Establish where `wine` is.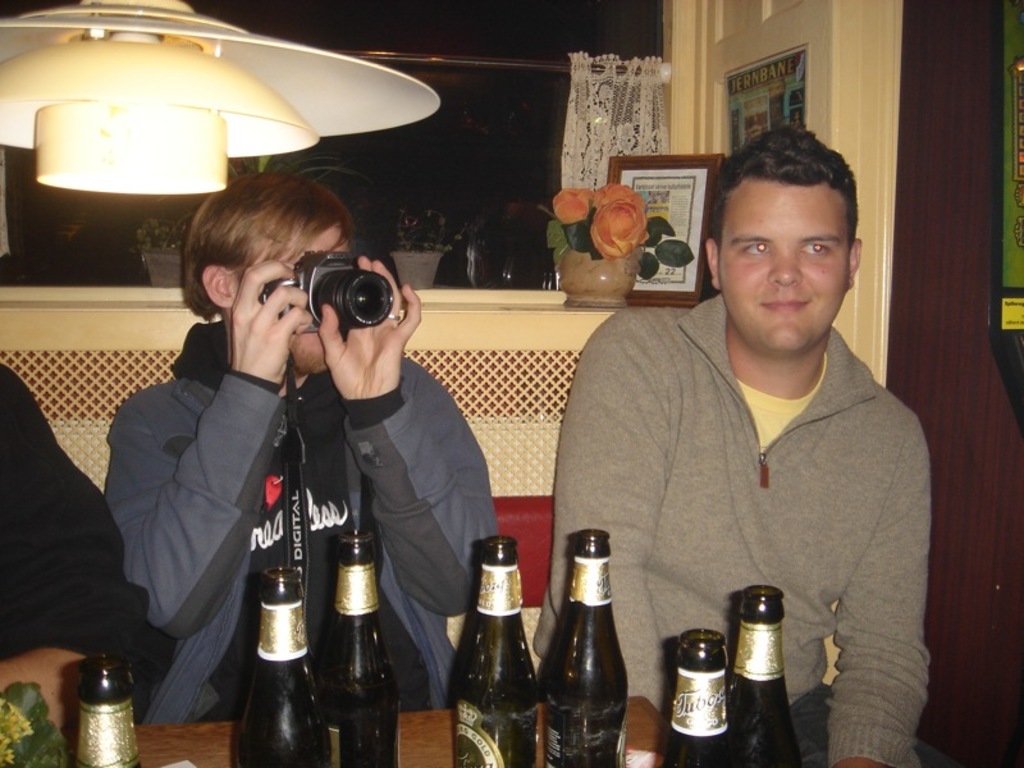
Established at BBox(237, 567, 330, 767).
